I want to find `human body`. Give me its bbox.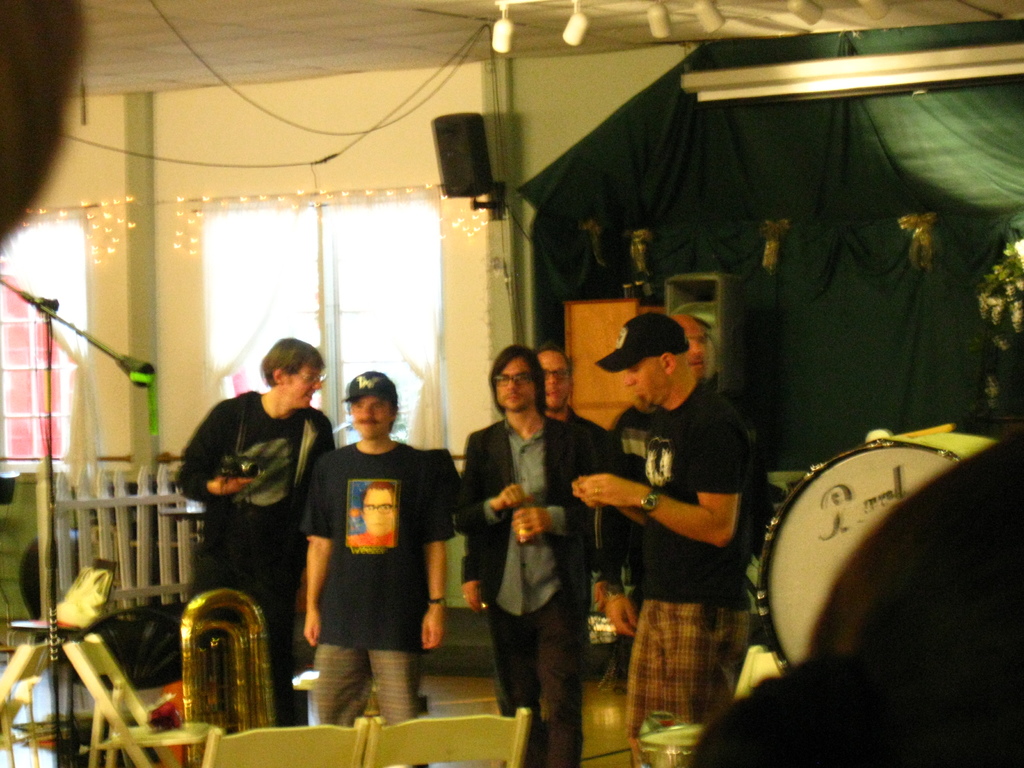
bbox=(573, 376, 758, 767).
